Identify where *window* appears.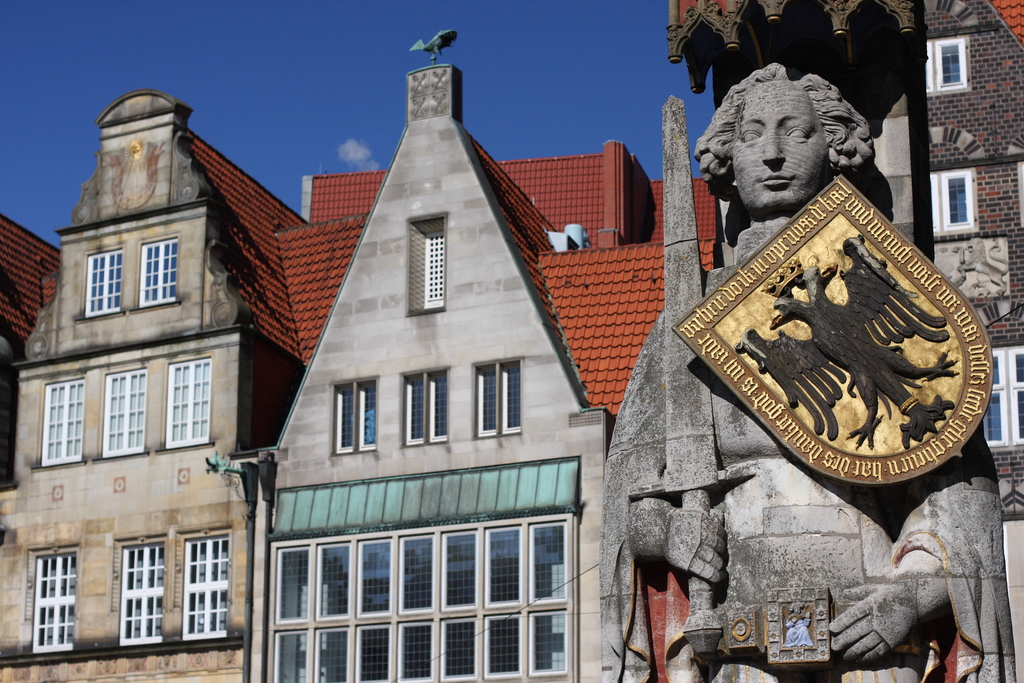
Appears at select_region(118, 541, 167, 651).
